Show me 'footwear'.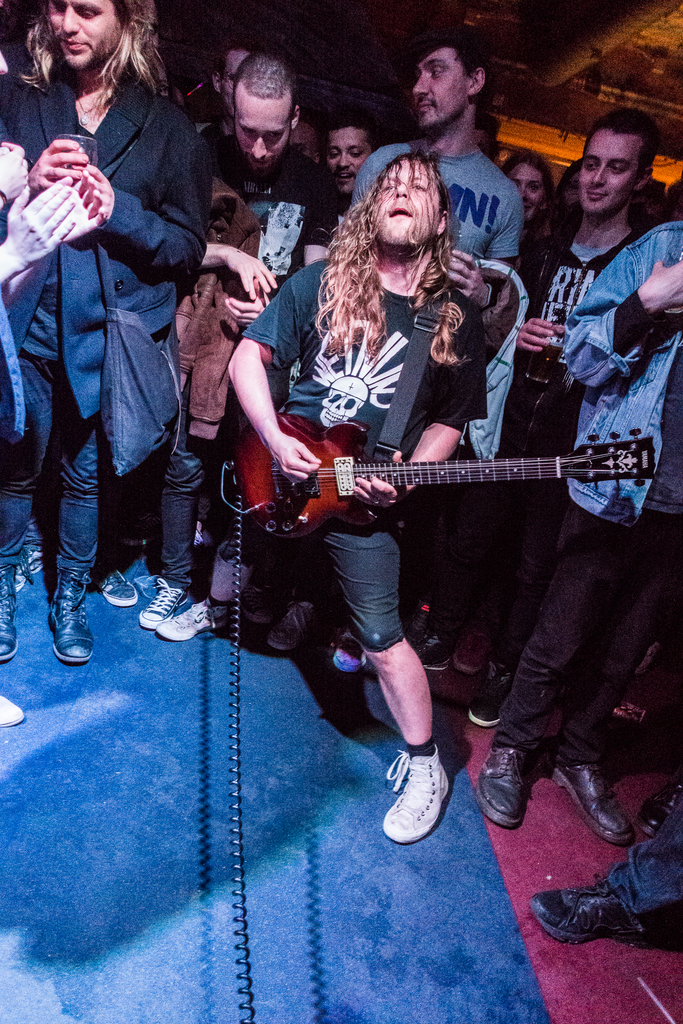
'footwear' is here: left=0, top=694, right=26, bottom=729.
